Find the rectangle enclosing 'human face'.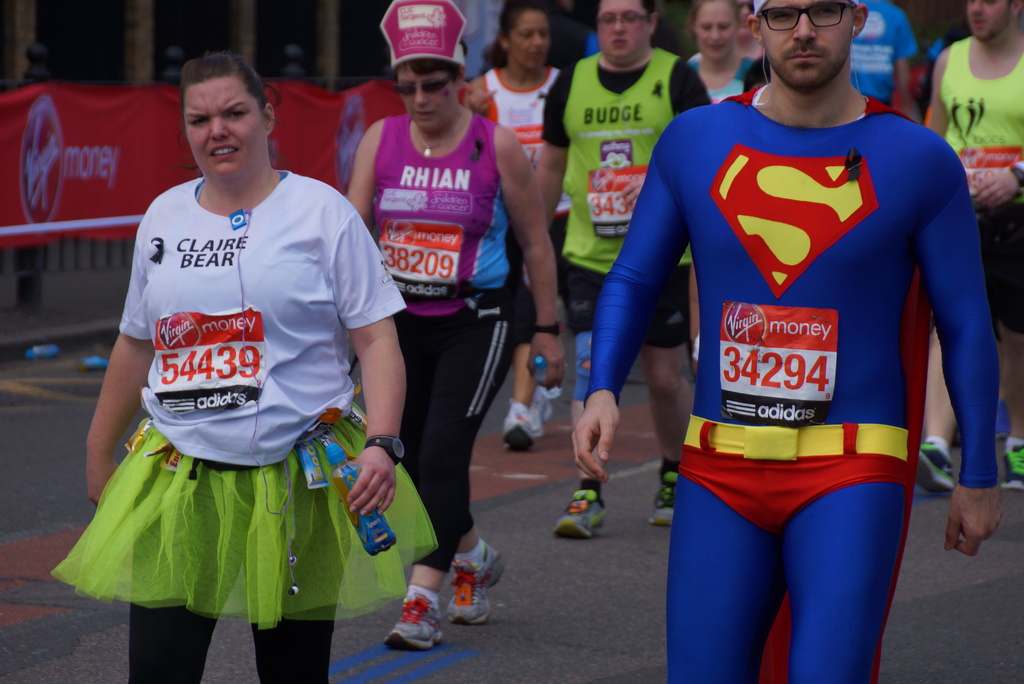
<region>182, 79, 263, 177</region>.
